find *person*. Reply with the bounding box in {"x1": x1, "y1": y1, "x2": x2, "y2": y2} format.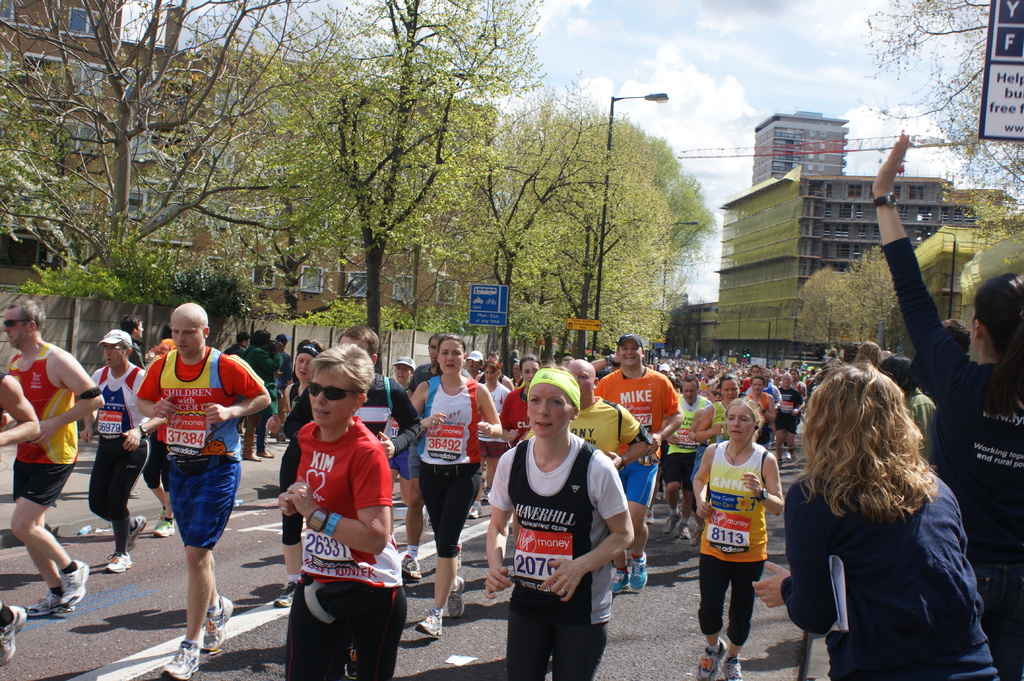
{"x1": 483, "y1": 364, "x2": 621, "y2": 680}.
